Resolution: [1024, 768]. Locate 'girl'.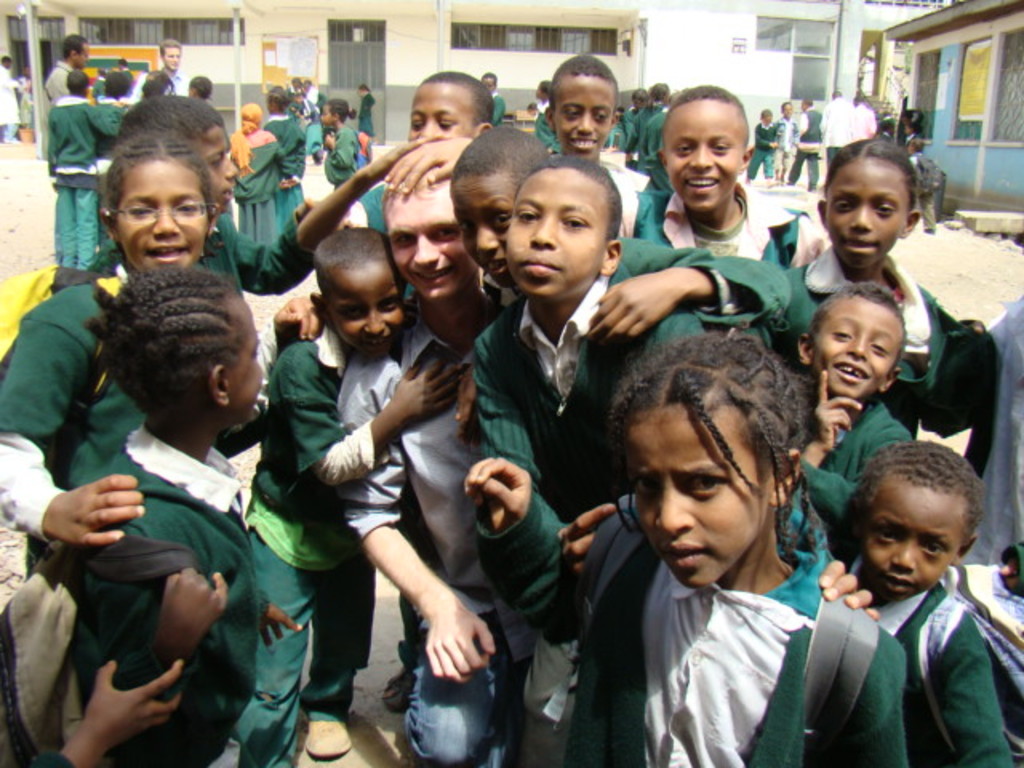
(x1=784, y1=133, x2=1000, y2=440).
